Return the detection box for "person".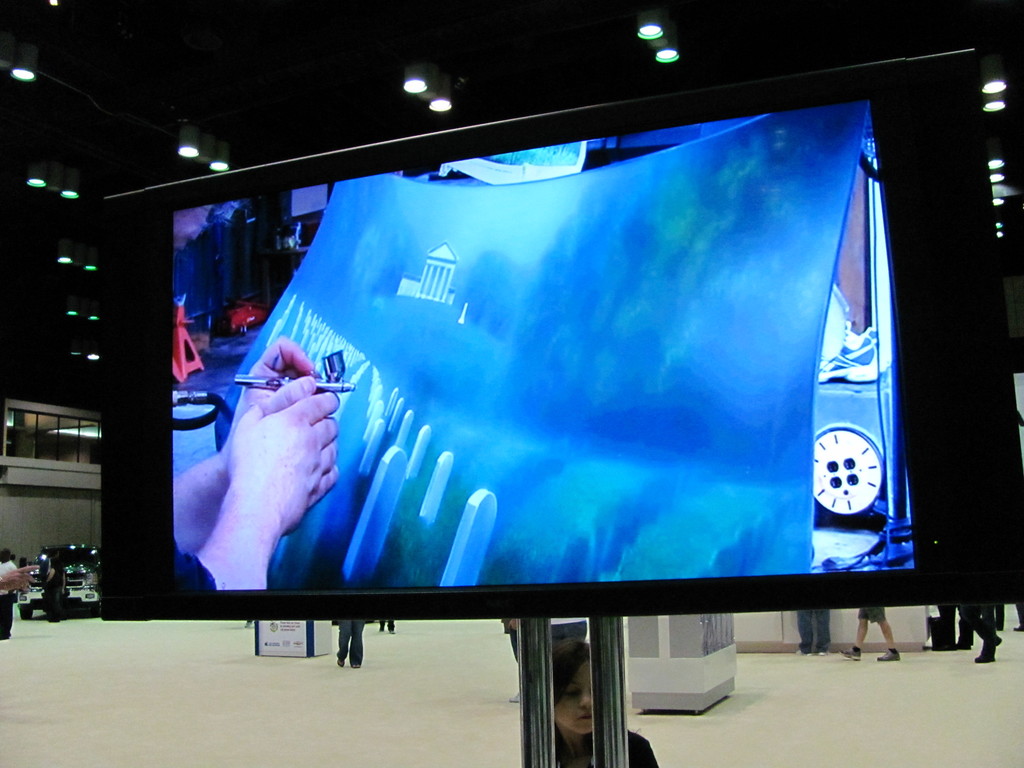
{"left": 501, "top": 621, "right": 518, "bottom": 704}.
